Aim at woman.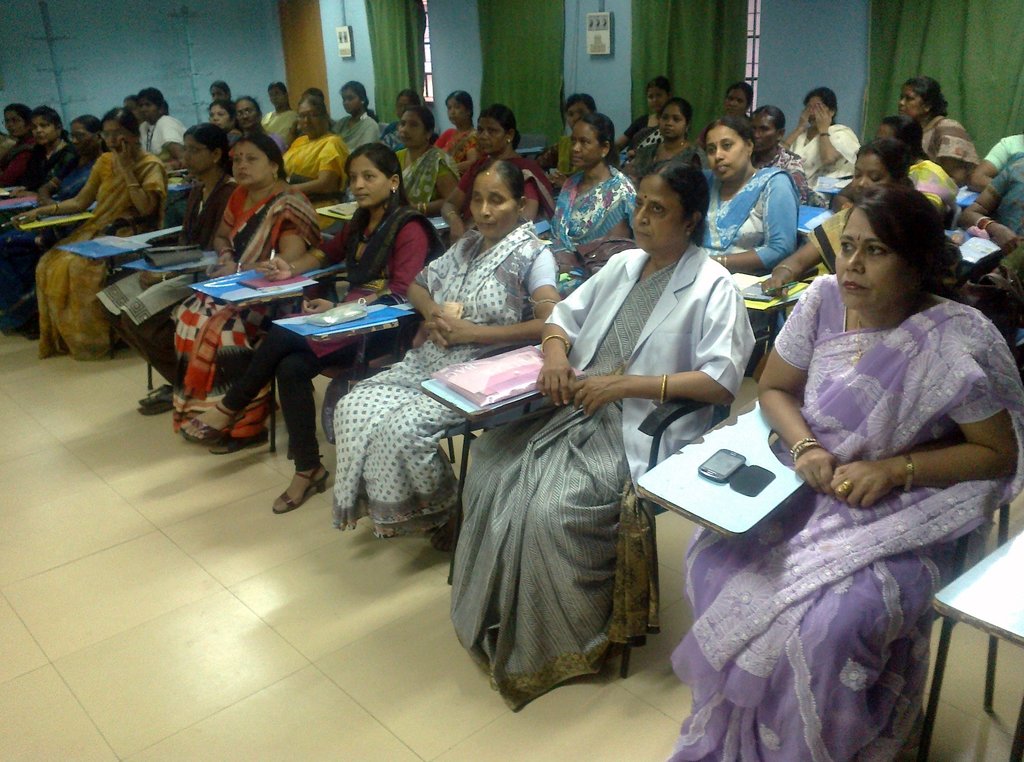
Aimed at x1=234 y1=93 x2=264 y2=134.
